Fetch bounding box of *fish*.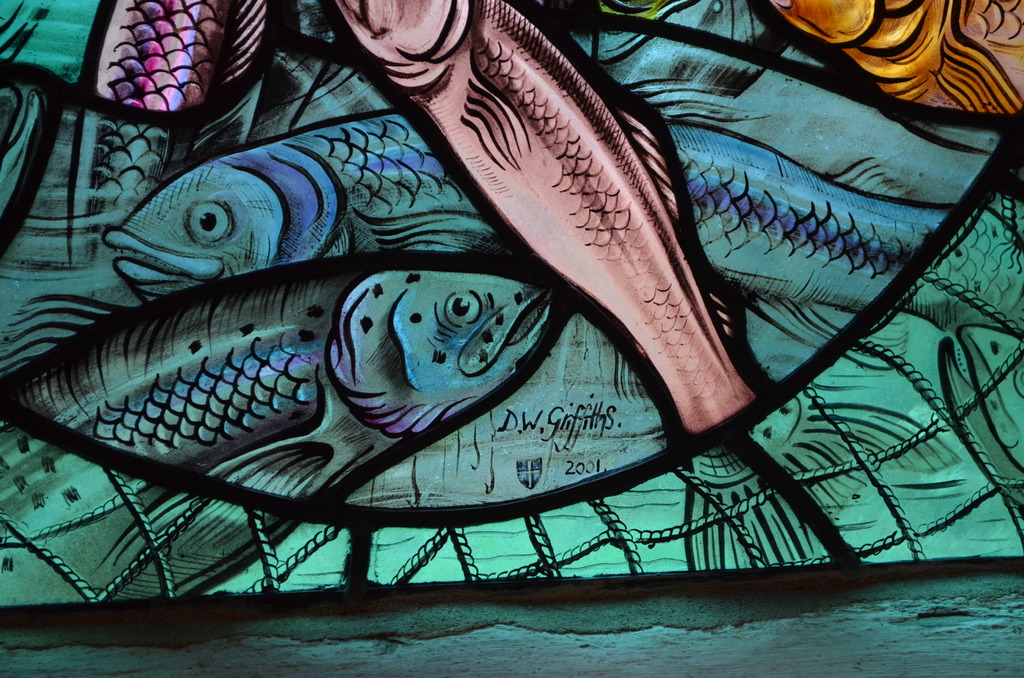
Bbox: pyautogui.locateOnScreen(337, 0, 952, 574).
